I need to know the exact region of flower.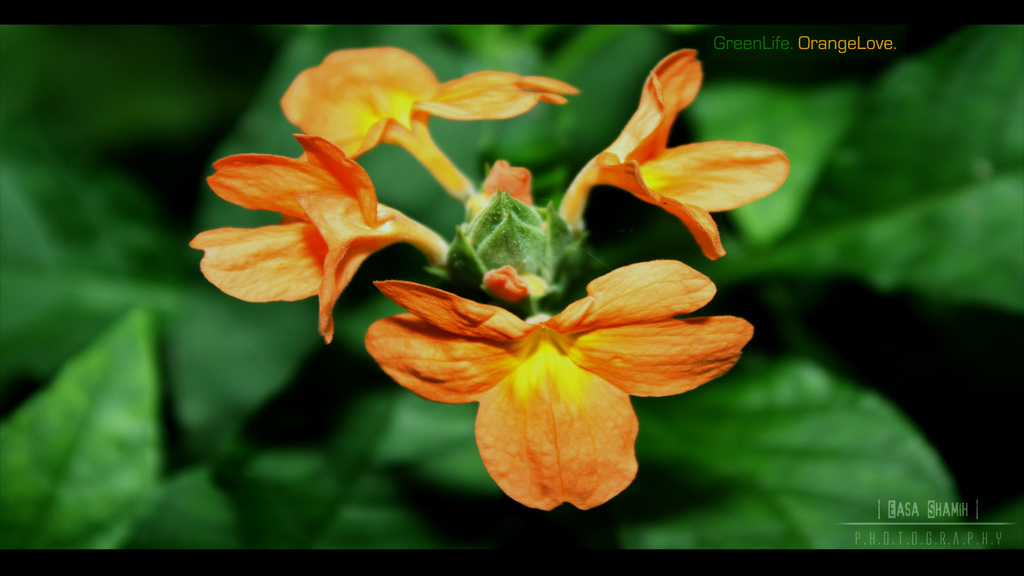
Region: pyautogui.locateOnScreen(360, 262, 754, 512).
